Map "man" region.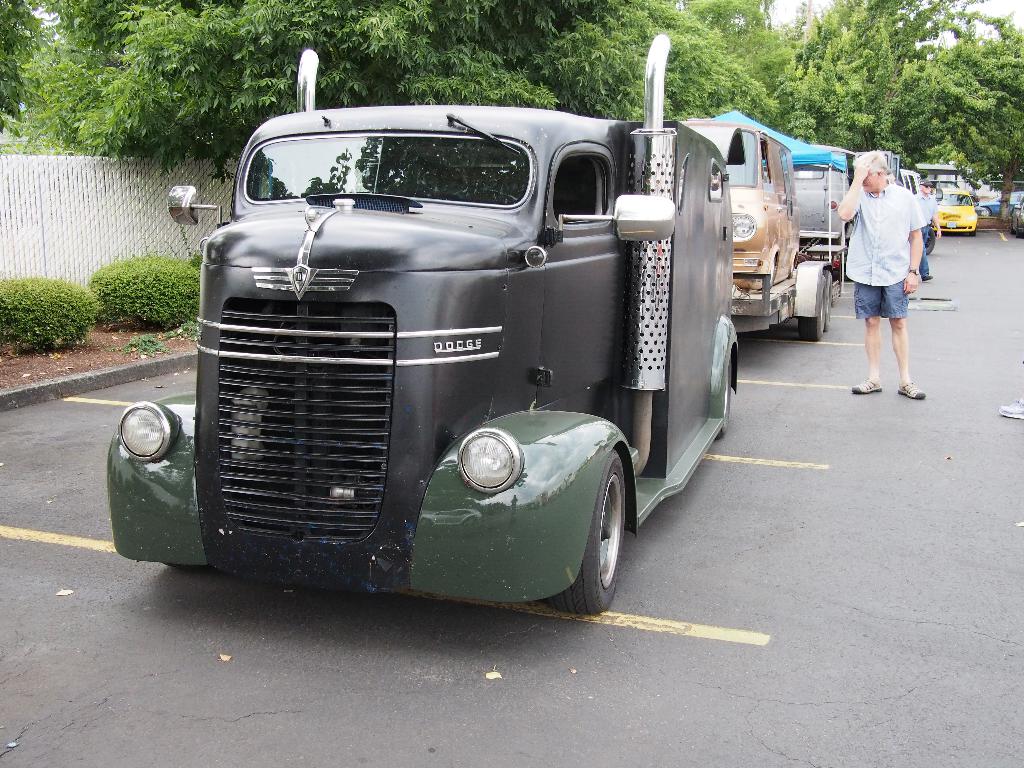
Mapped to [911,177,938,278].
